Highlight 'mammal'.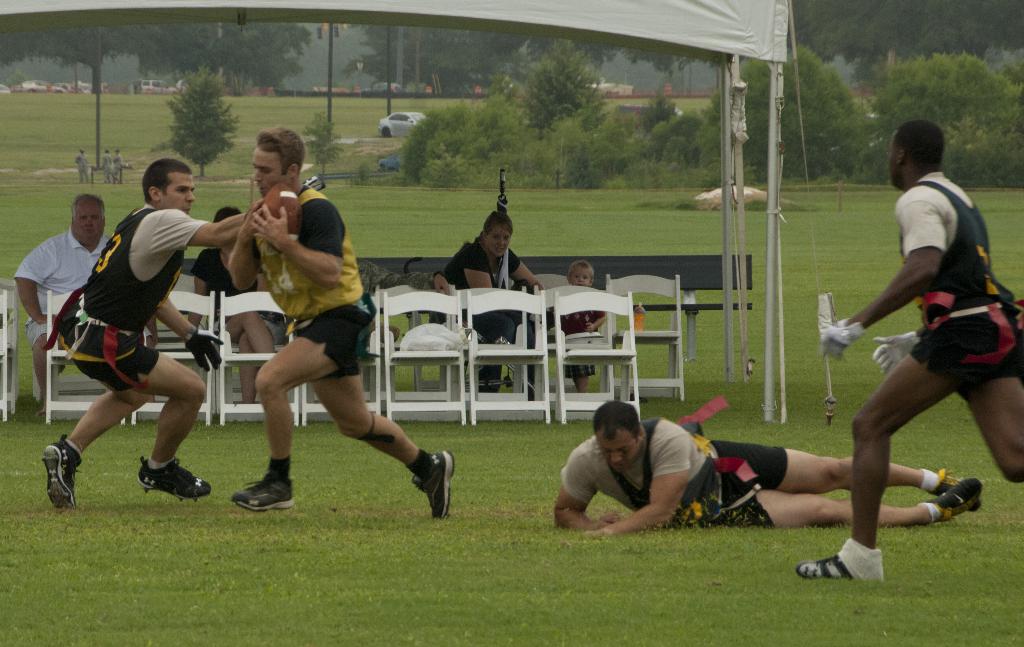
Highlighted region: x1=215, y1=124, x2=451, y2=516.
